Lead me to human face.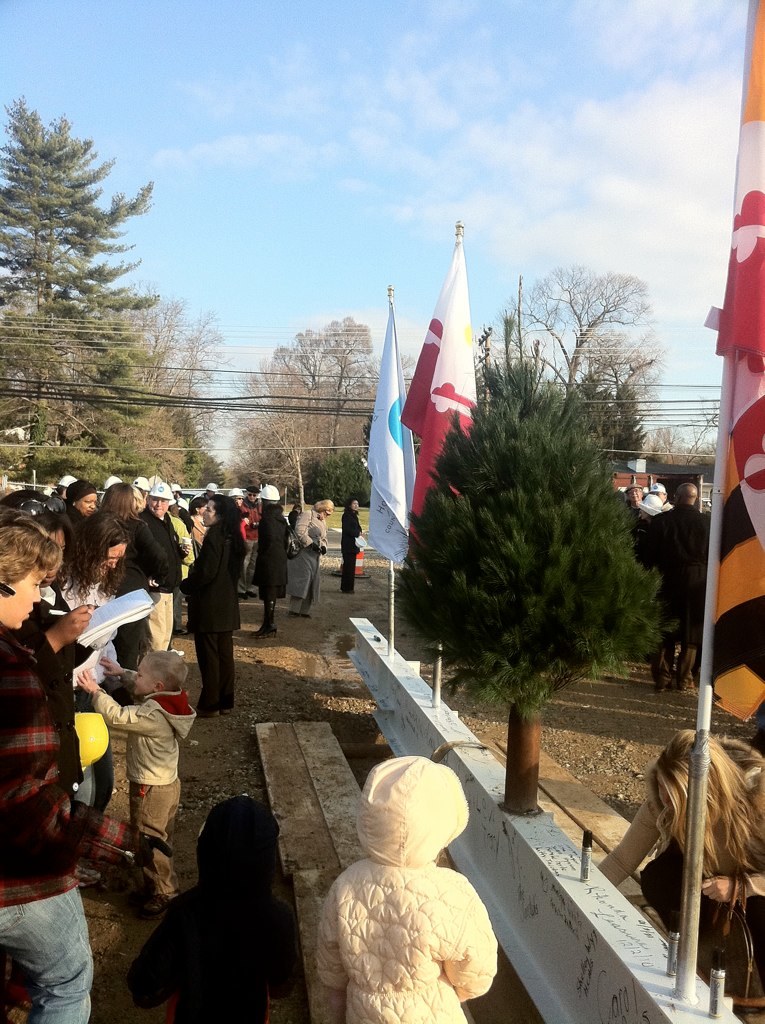
Lead to (x1=75, y1=491, x2=100, y2=516).
